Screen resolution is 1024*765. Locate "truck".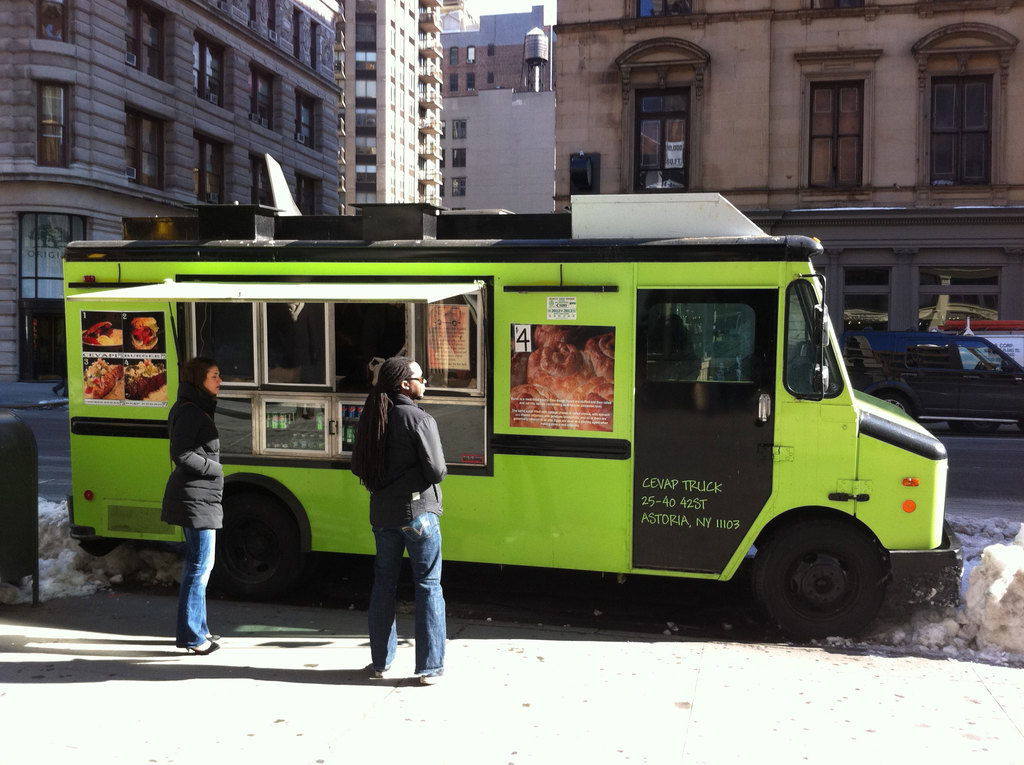
bbox=(49, 198, 988, 667).
